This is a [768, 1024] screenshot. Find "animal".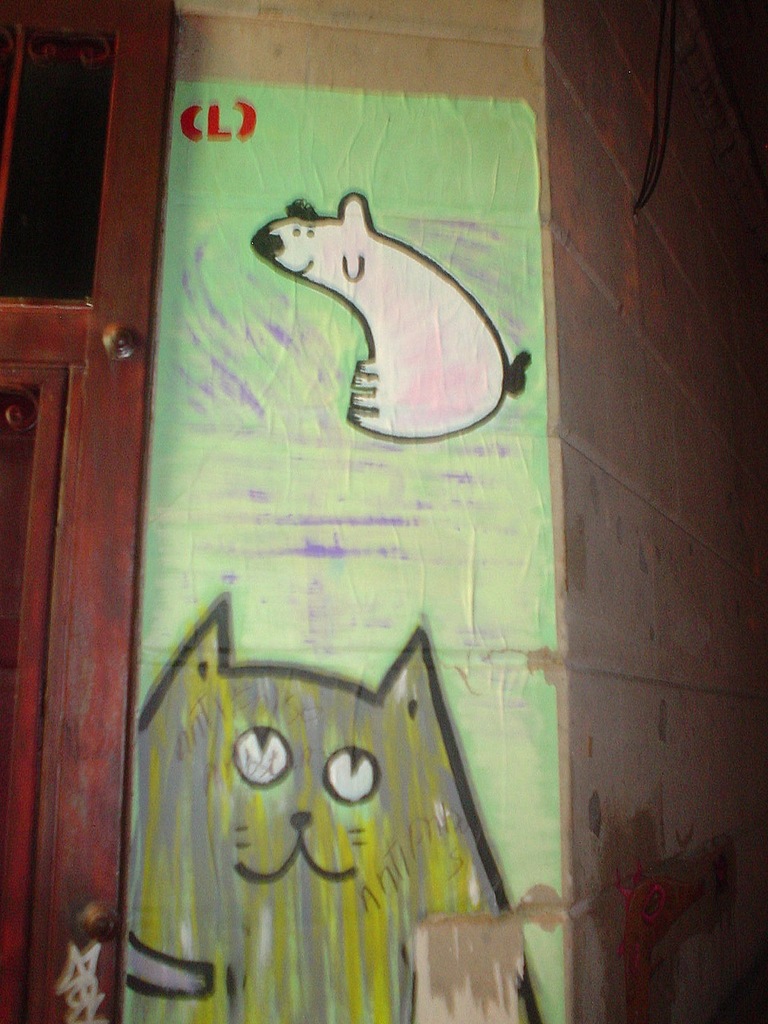
Bounding box: rect(119, 586, 542, 1023).
